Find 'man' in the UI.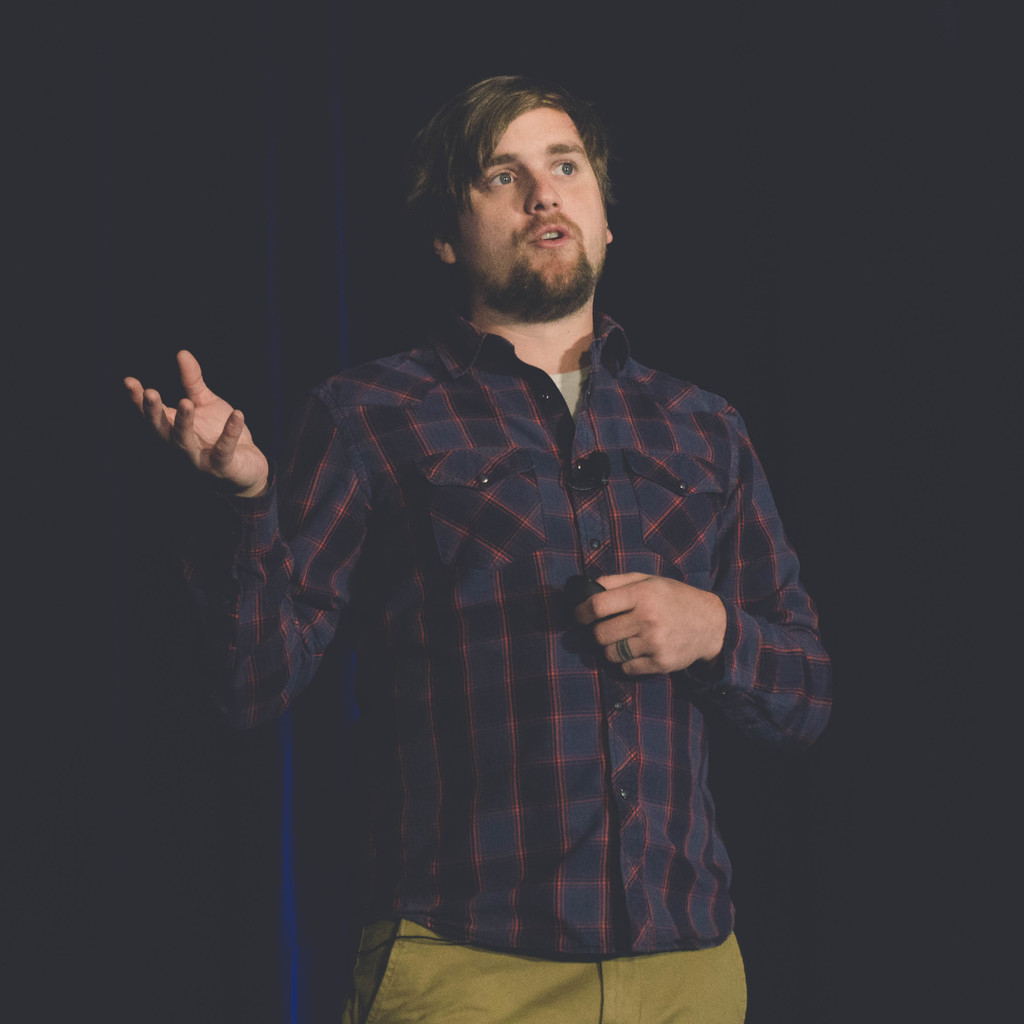
UI element at <box>234,65,830,988</box>.
